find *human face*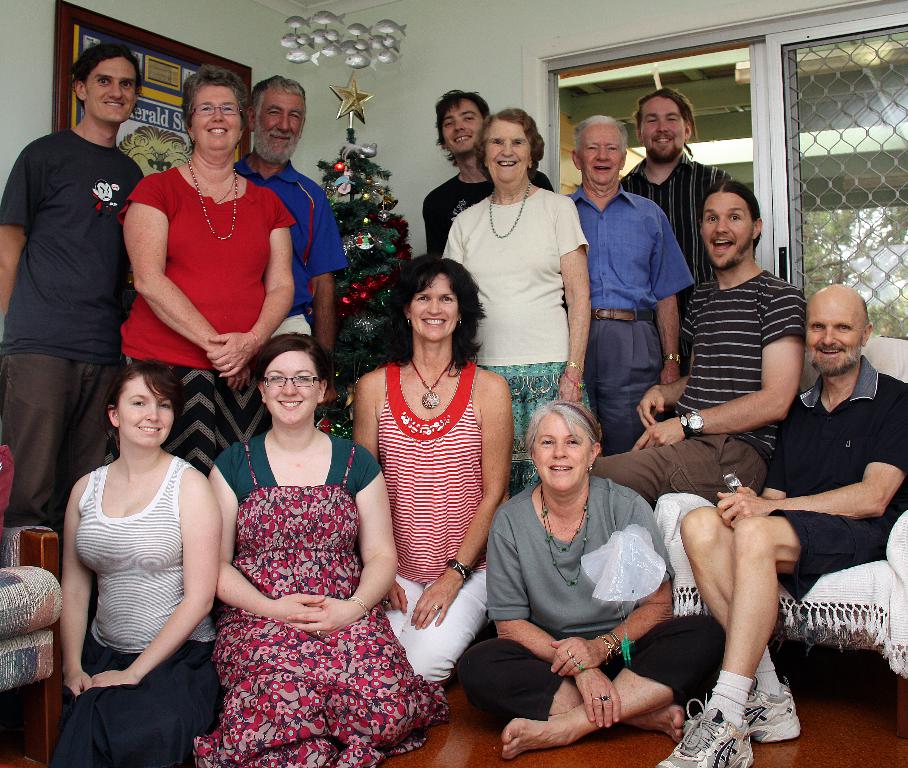
{"left": 414, "top": 267, "right": 458, "bottom": 339}
